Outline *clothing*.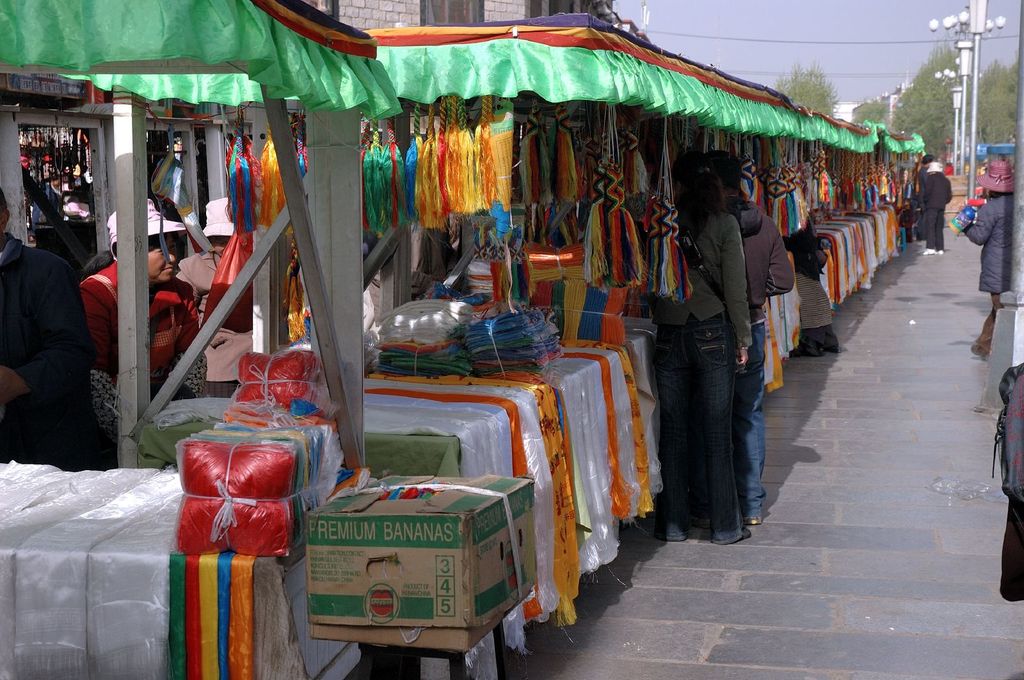
Outline: (970,196,1015,352).
